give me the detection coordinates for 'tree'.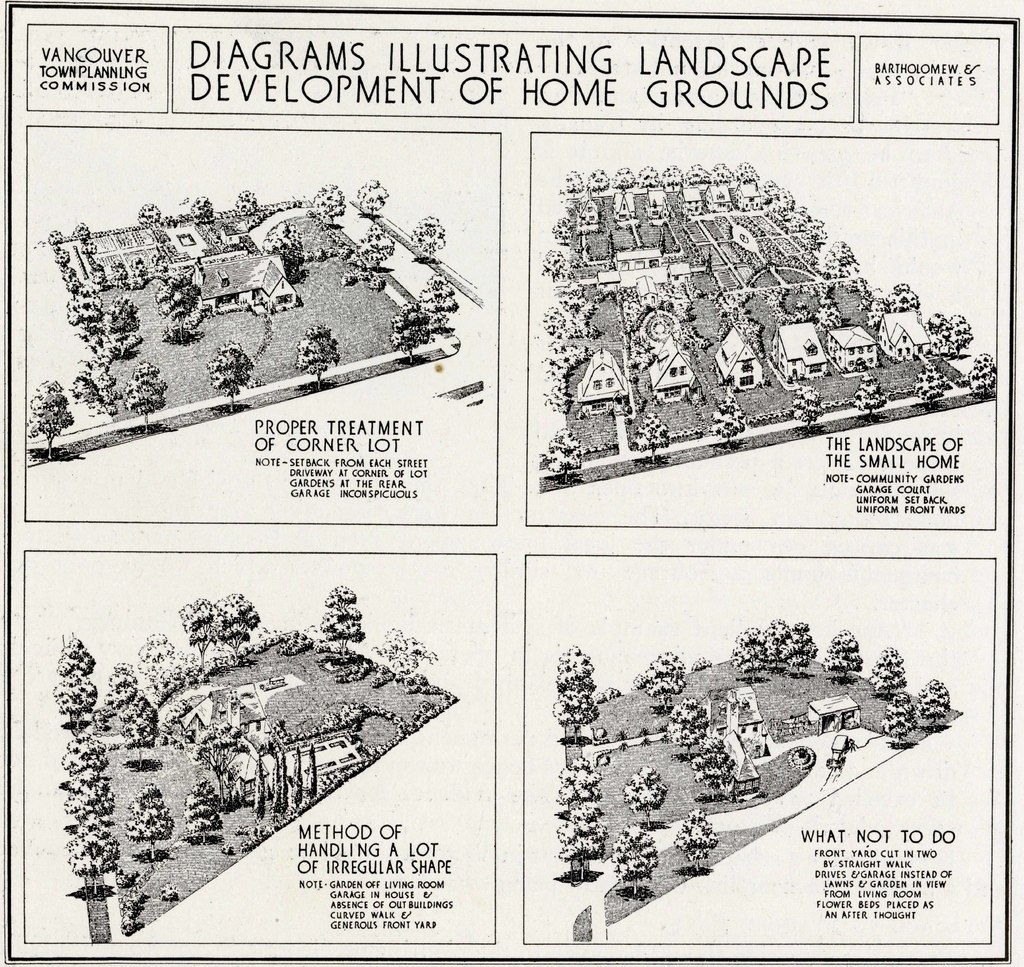
711, 396, 749, 442.
